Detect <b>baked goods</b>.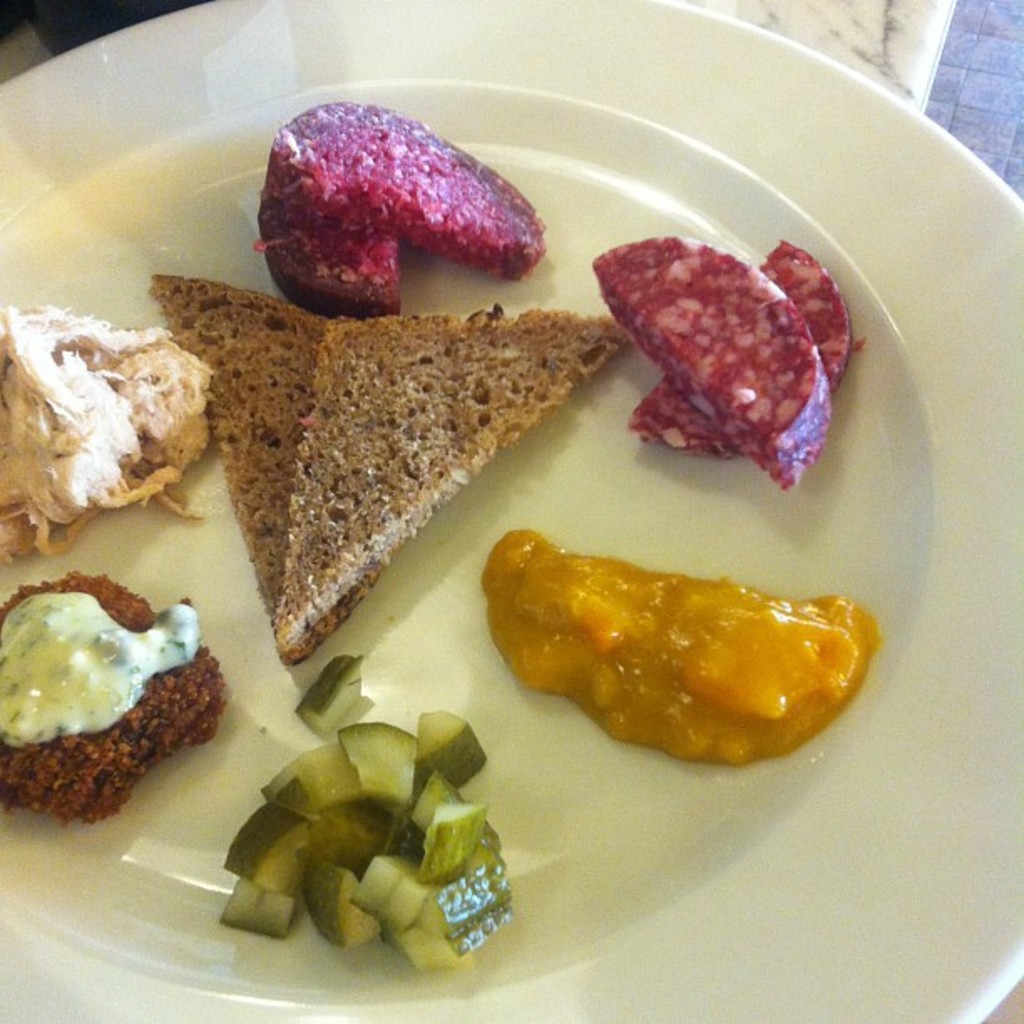
Detected at bbox(147, 273, 639, 666).
